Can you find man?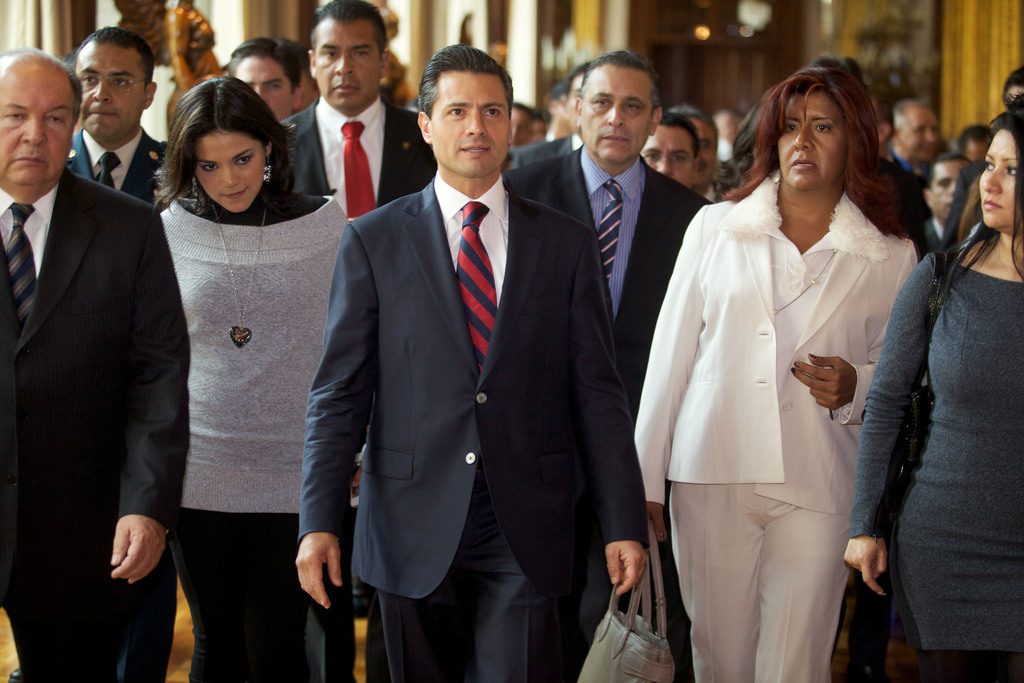
Yes, bounding box: [x1=295, y1=45, x2=652, y2=682].
